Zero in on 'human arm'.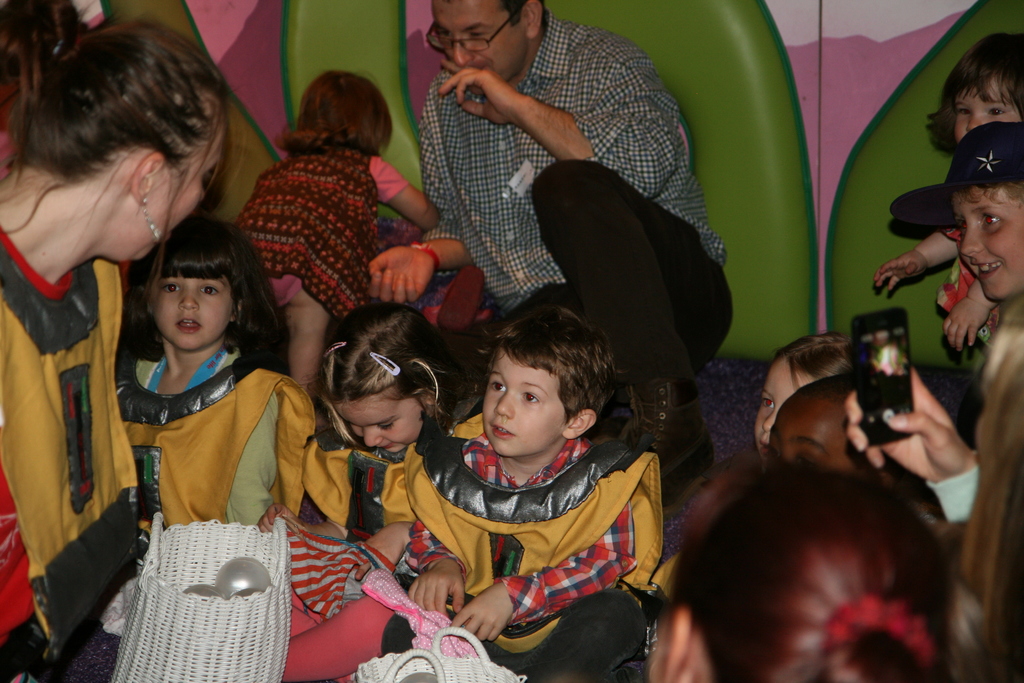
Zeroed in: [942,273,1010,346].
